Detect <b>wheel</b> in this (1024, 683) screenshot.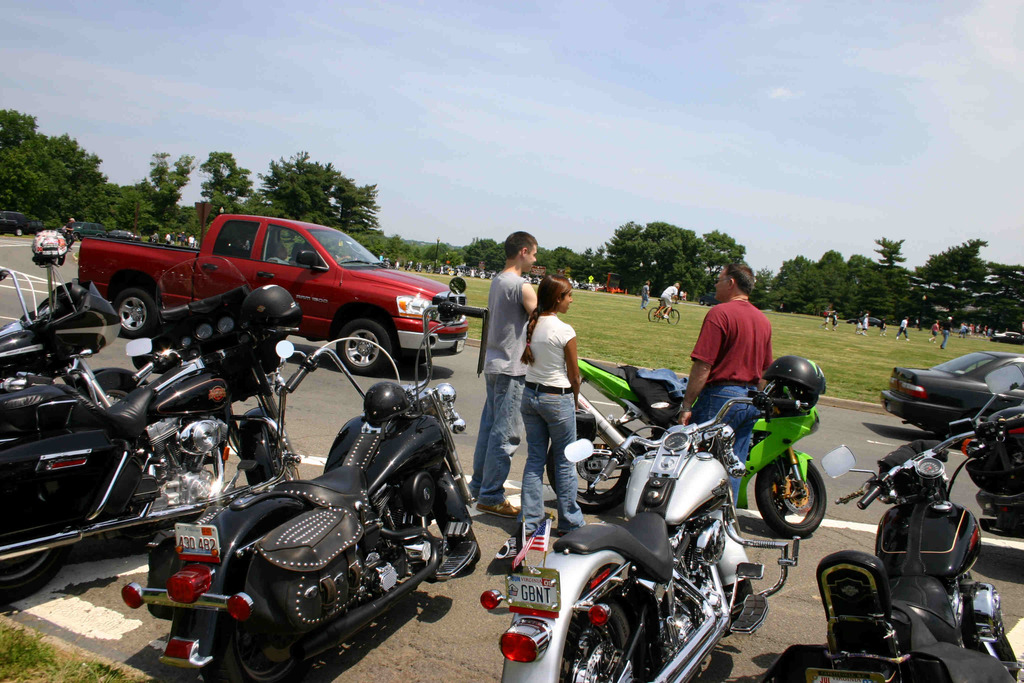
Detection: [764, 463, 836, 548].
